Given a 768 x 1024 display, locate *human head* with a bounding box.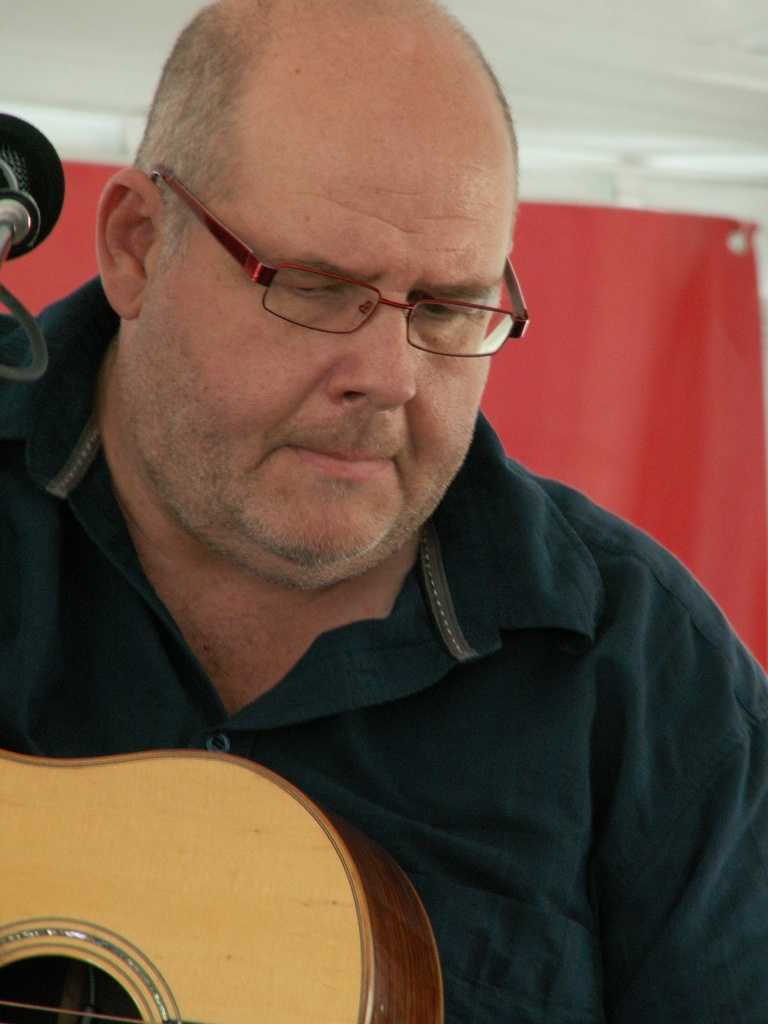
Located: region(114, 8, 536, 517).
